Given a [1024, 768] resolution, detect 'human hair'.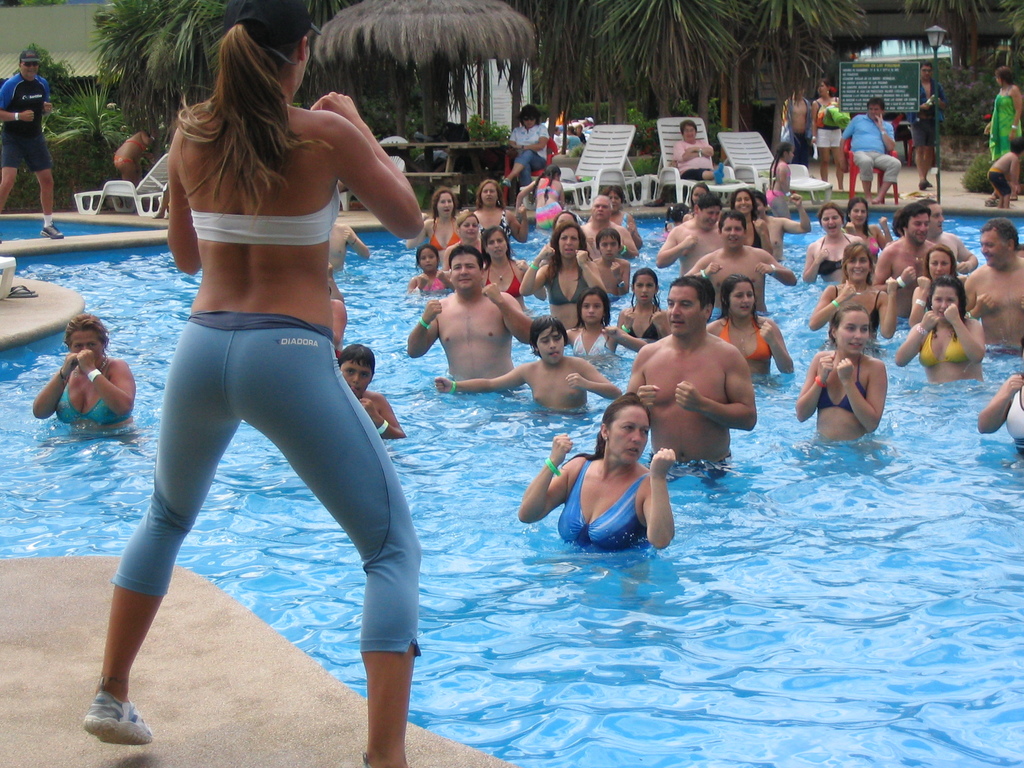
863 98 884 107.
